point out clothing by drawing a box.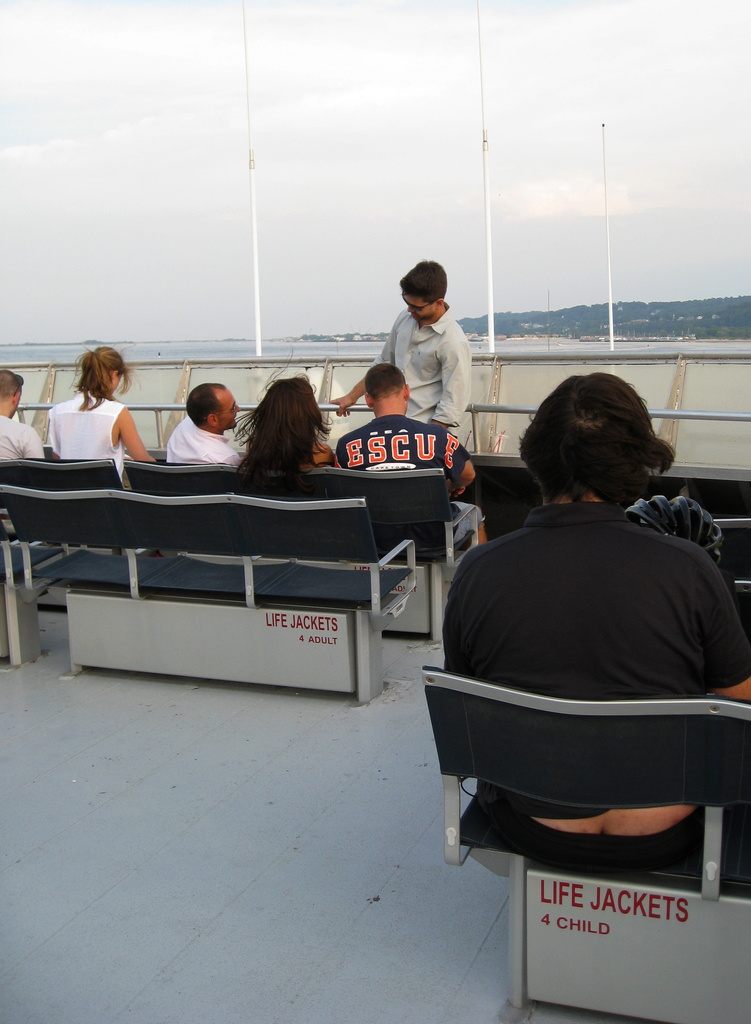
374:302:468:429.
